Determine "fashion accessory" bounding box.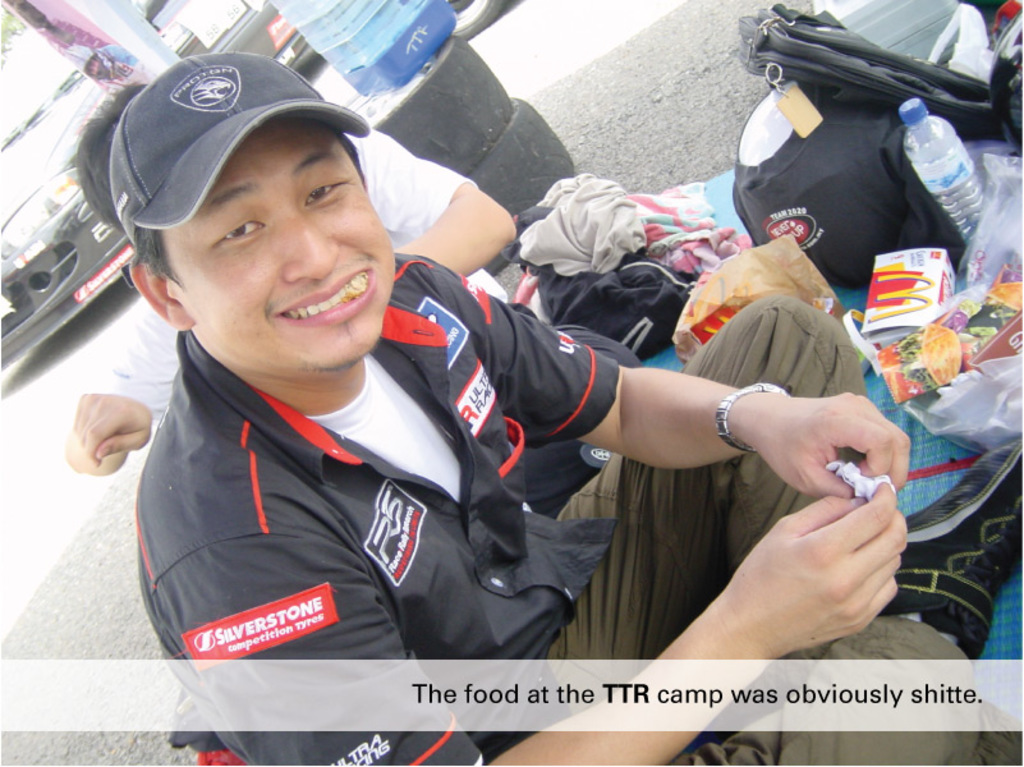
Determined: 715, 380, 786, 456.
